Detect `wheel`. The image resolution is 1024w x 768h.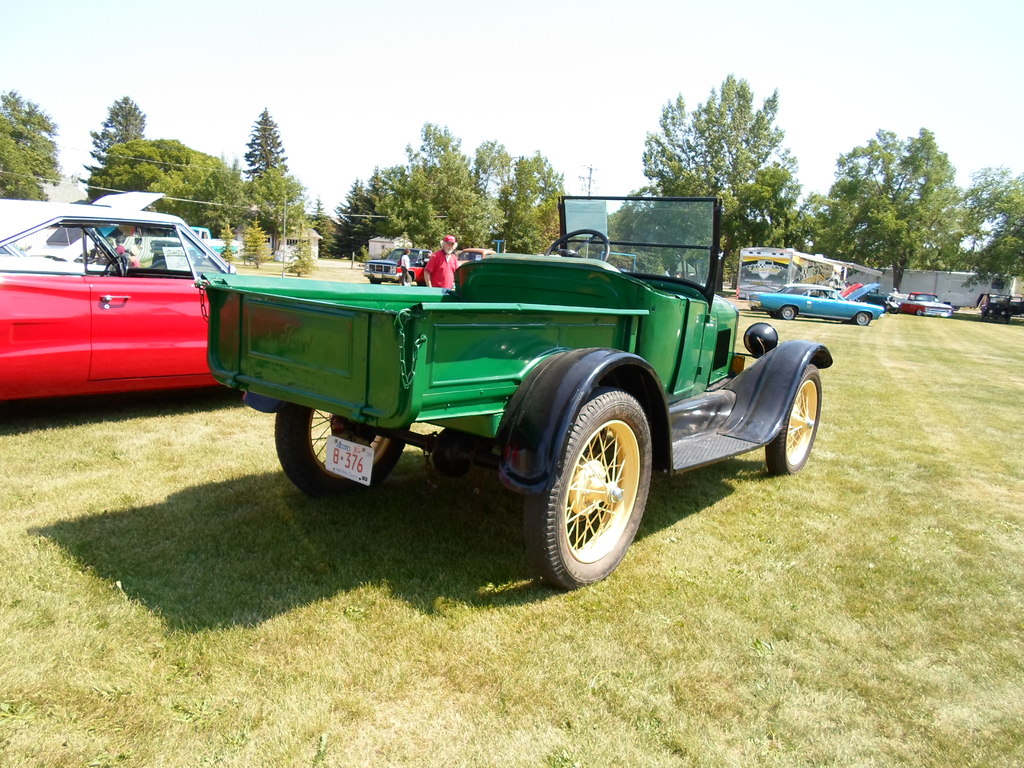
x1=1005 y1=318 x2=1011 y2=323.
